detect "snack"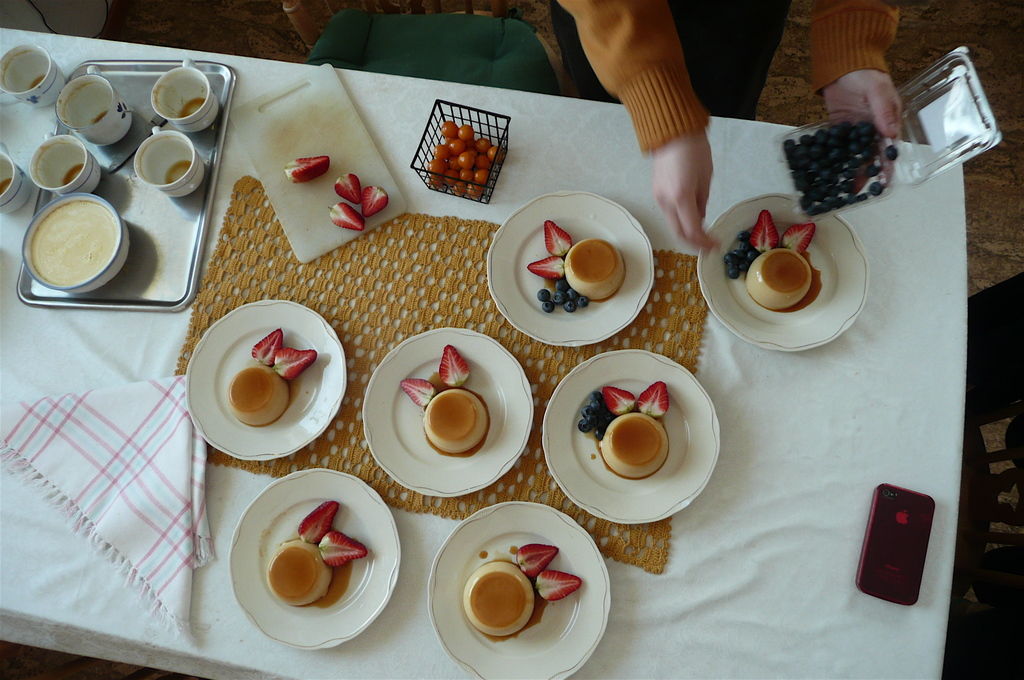
BBox(581, 381, 669, 475)
